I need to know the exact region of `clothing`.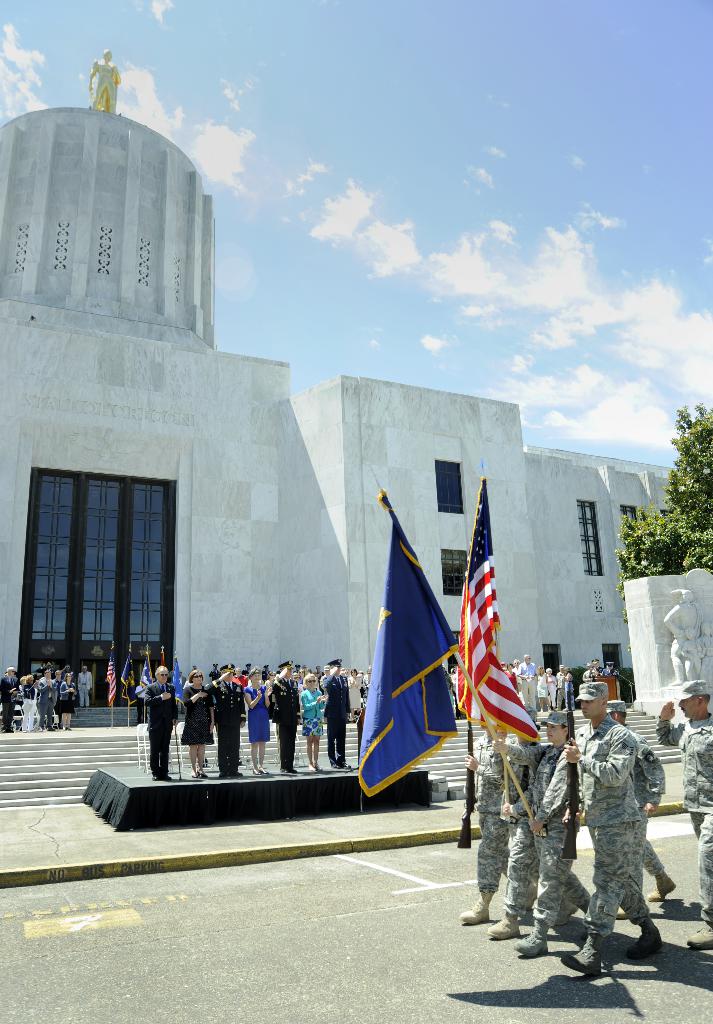
Region: 456 479 540 743.
